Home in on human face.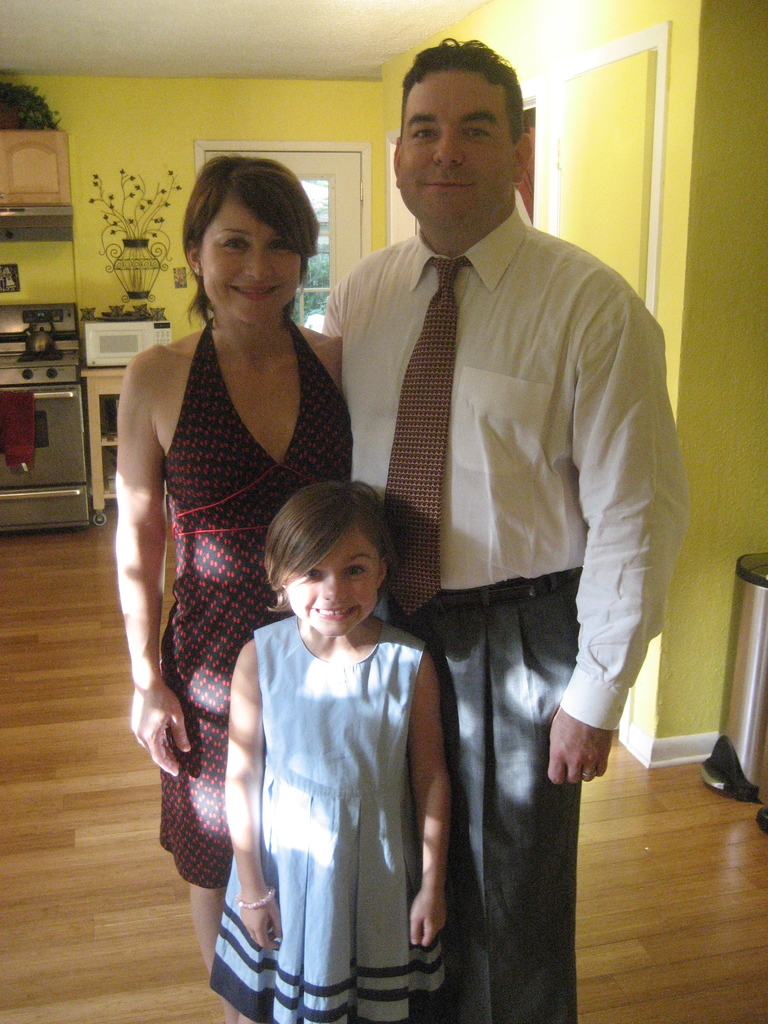
Homed in at (390, 66, 514, 236).
